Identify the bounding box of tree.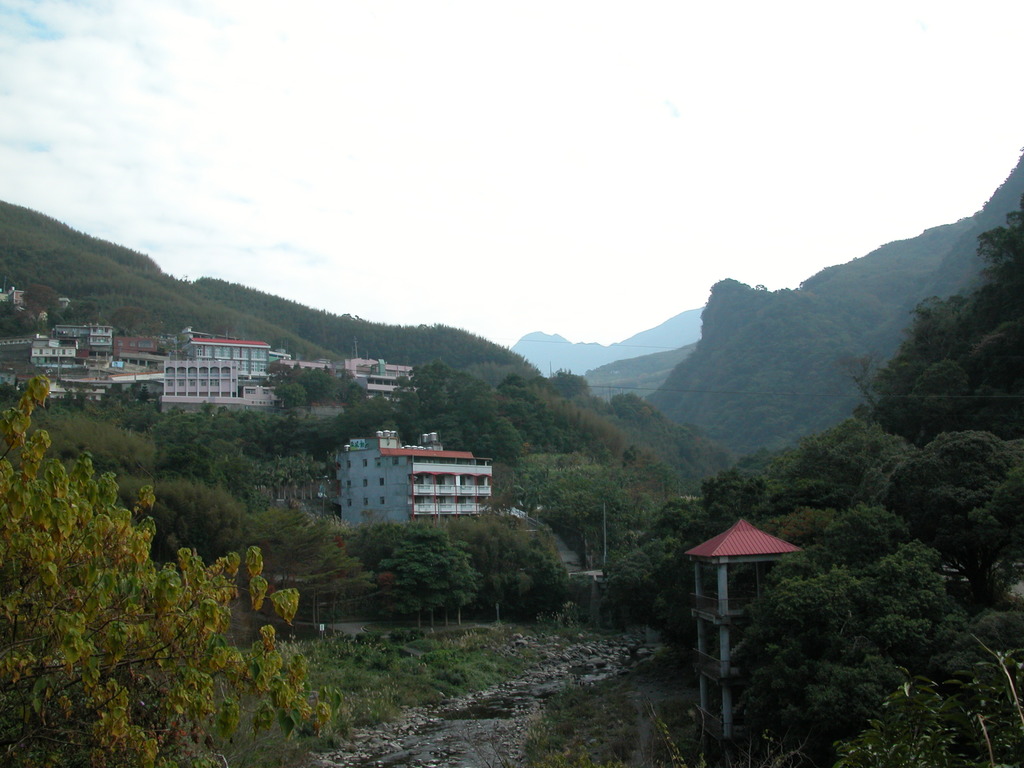
box(0, 375, 330, 767).
